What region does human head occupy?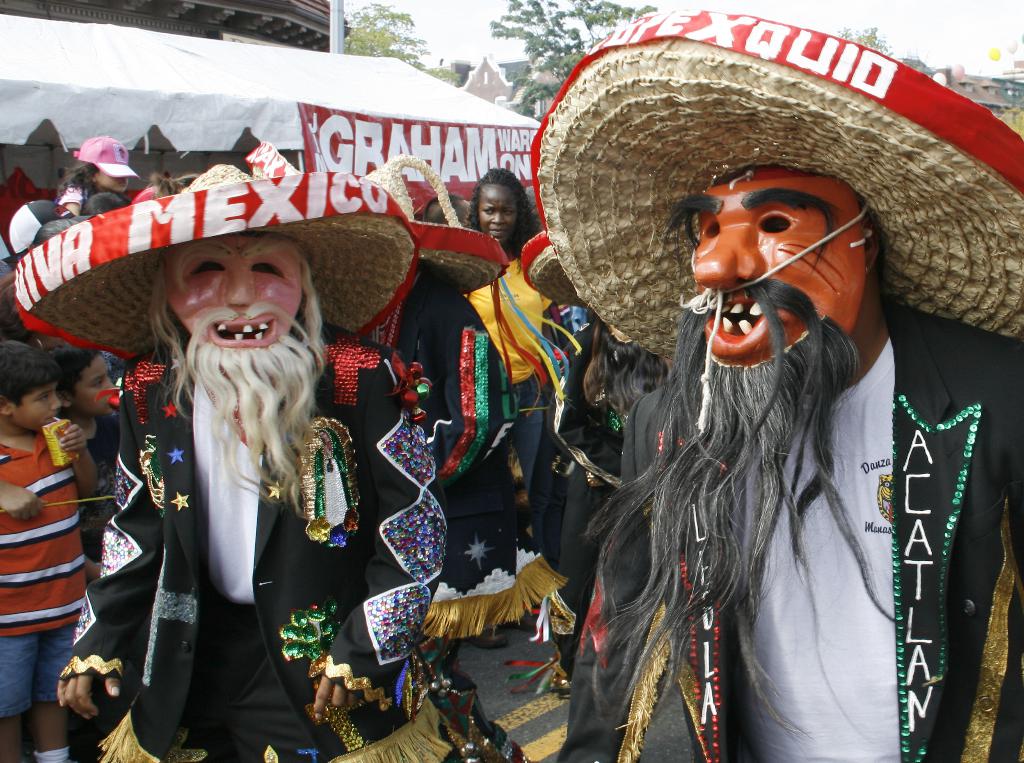
locate(473, 171, 522, 247).
